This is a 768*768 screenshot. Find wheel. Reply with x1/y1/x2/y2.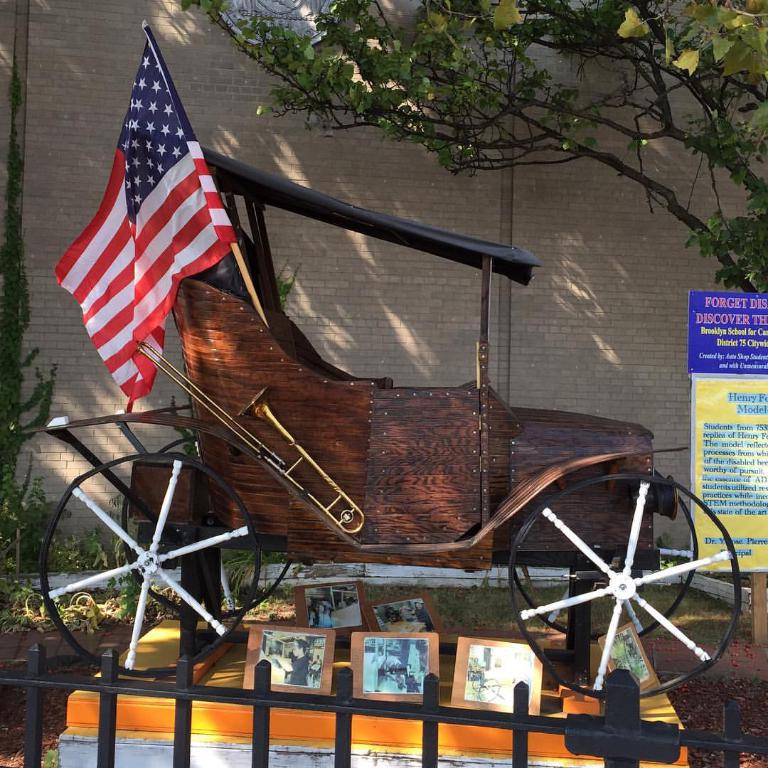
121/435/293/622.
